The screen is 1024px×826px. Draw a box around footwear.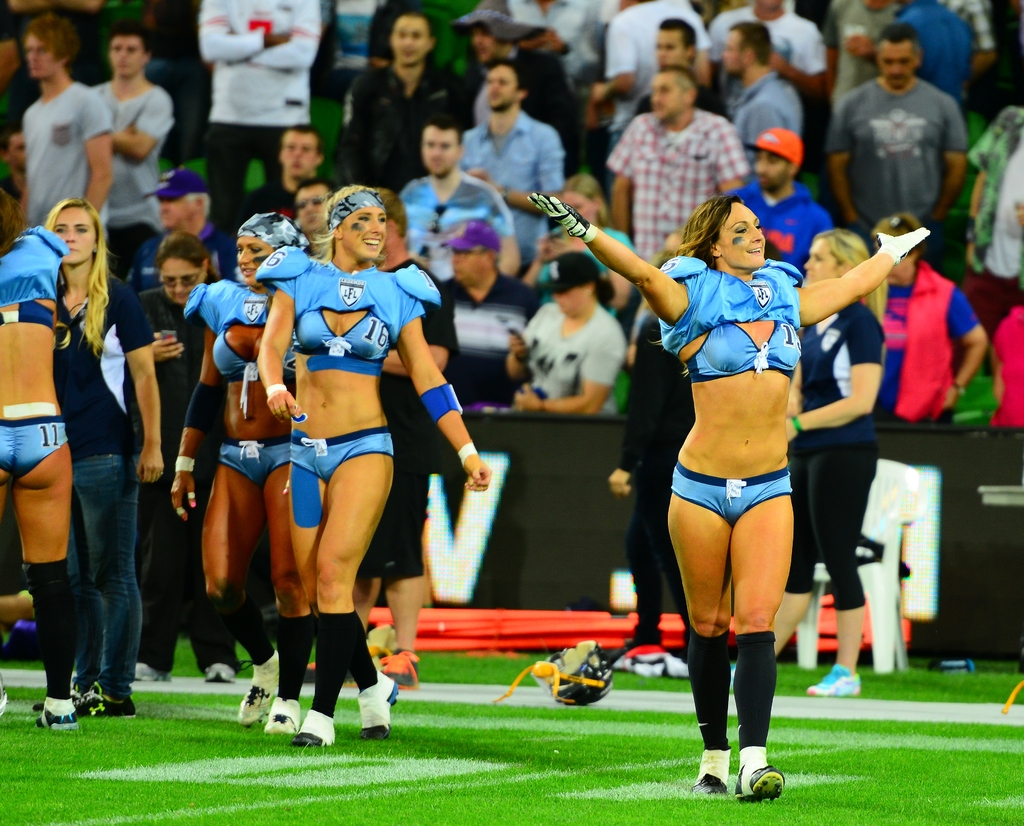
x1=72, y1=685, x2=87, y2=699.
